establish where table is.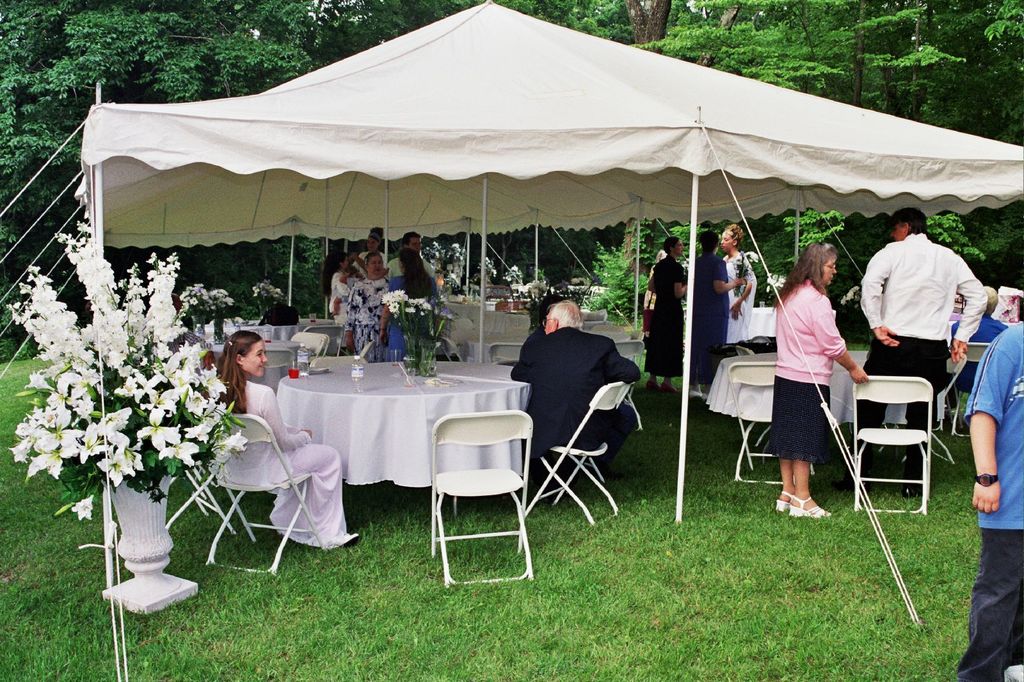
Established at (left=241, top=324, right=336, bottom=341).
